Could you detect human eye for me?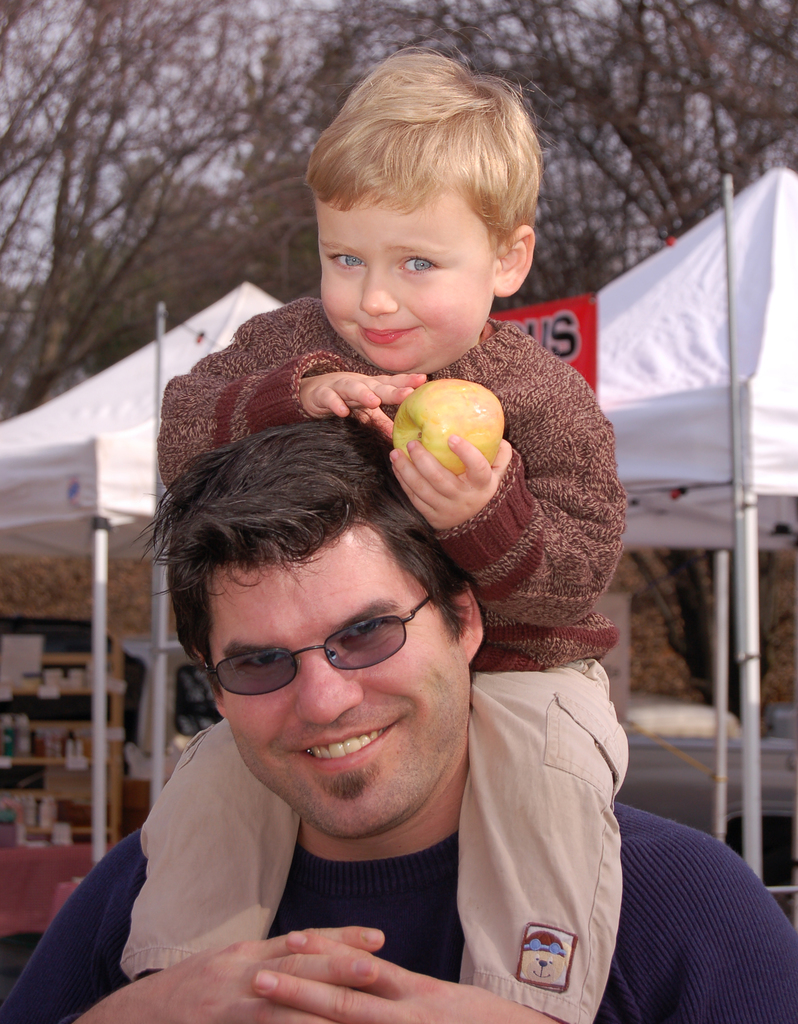
Detection result: [left=232, top=650, right=290, bottom=679].
